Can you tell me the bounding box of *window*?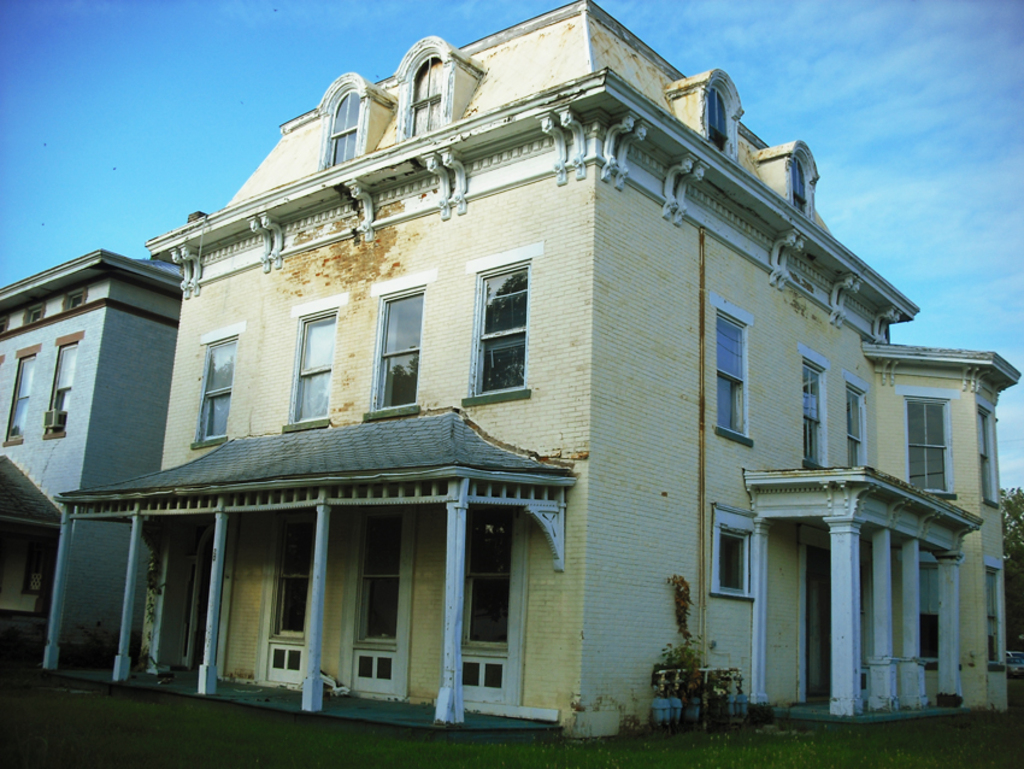
bbox=(843, 375, 870, 470).
